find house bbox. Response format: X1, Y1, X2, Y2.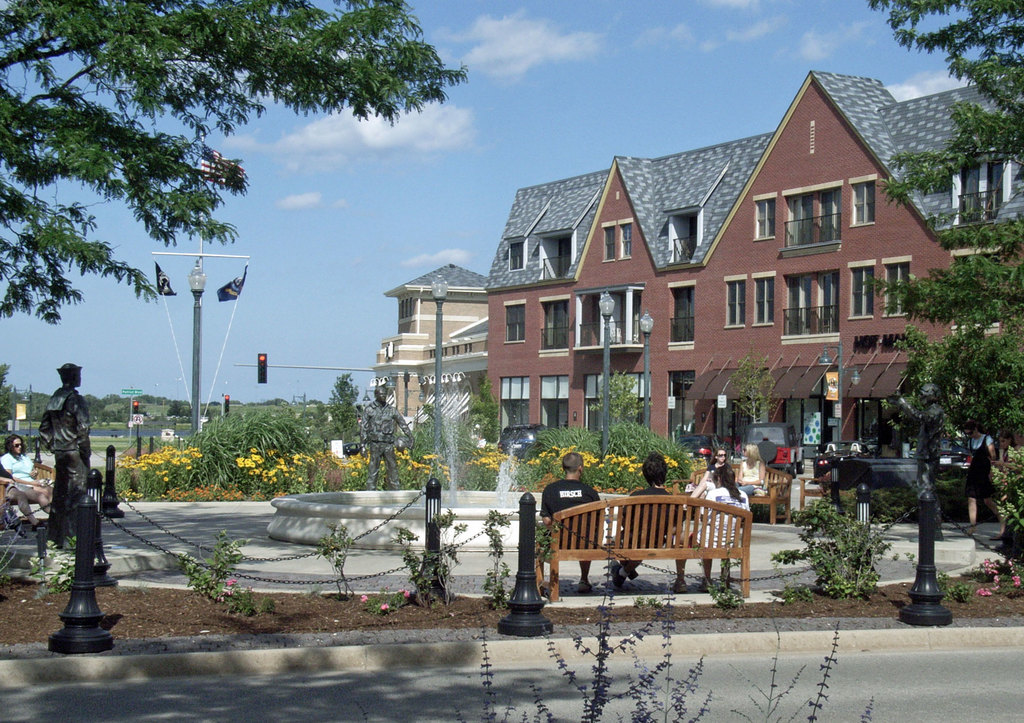
486, 69, 1023, 494.
